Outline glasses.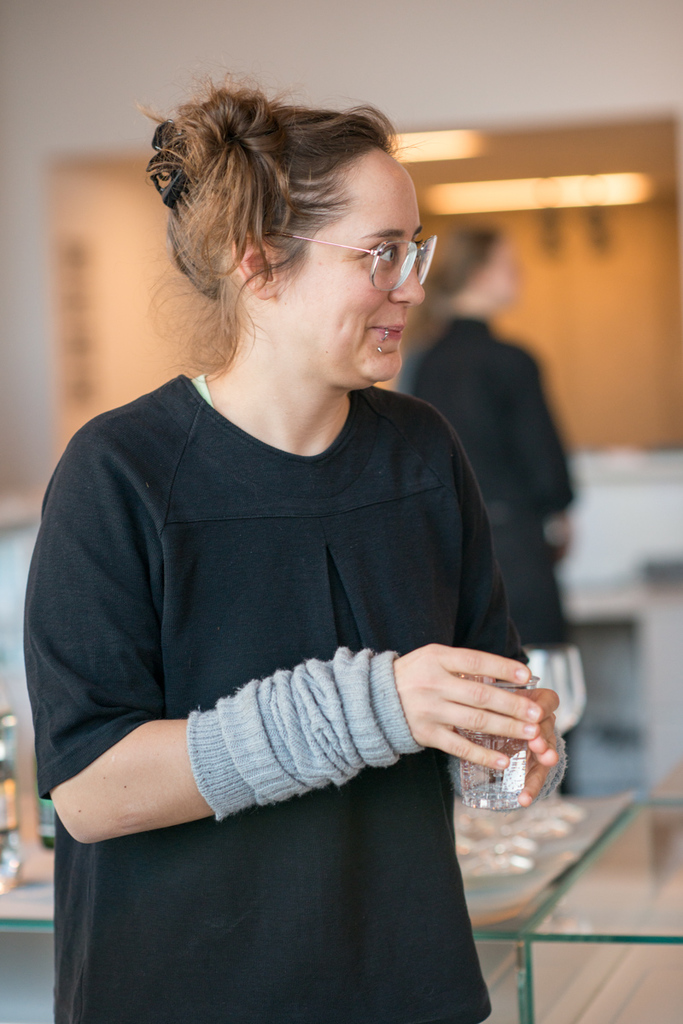
Outline: 294, 211, 449, 282.
